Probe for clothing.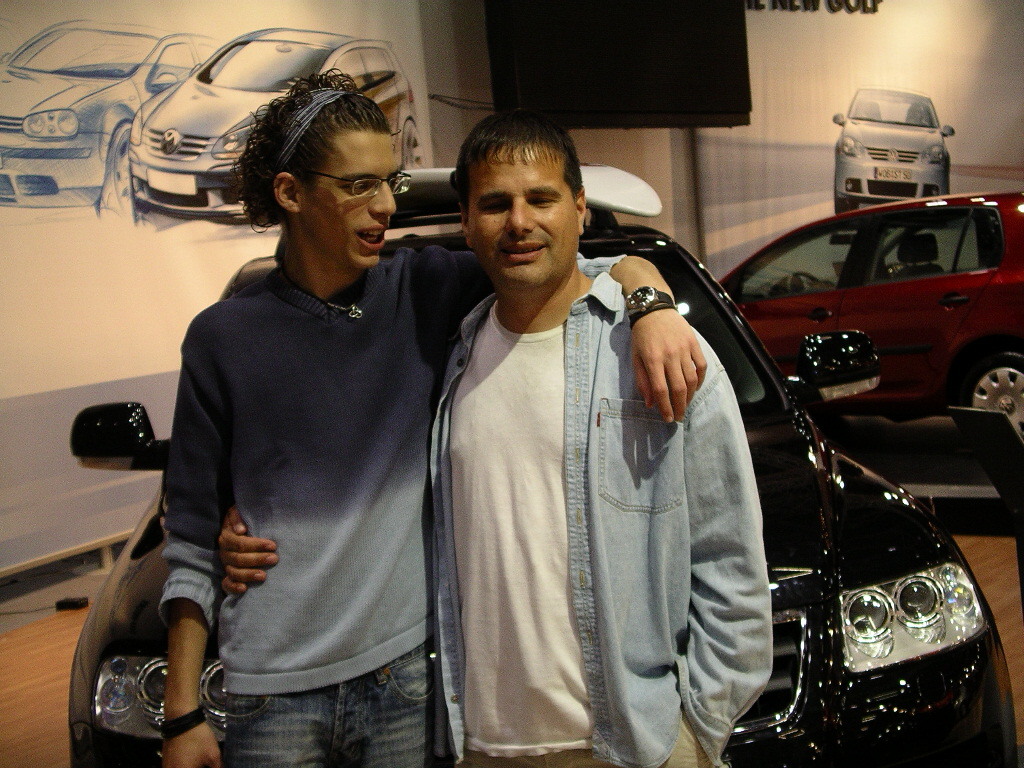
Probe result: {"x1": 428, "y1": 195, "x2": 794, "y2": 767}.
